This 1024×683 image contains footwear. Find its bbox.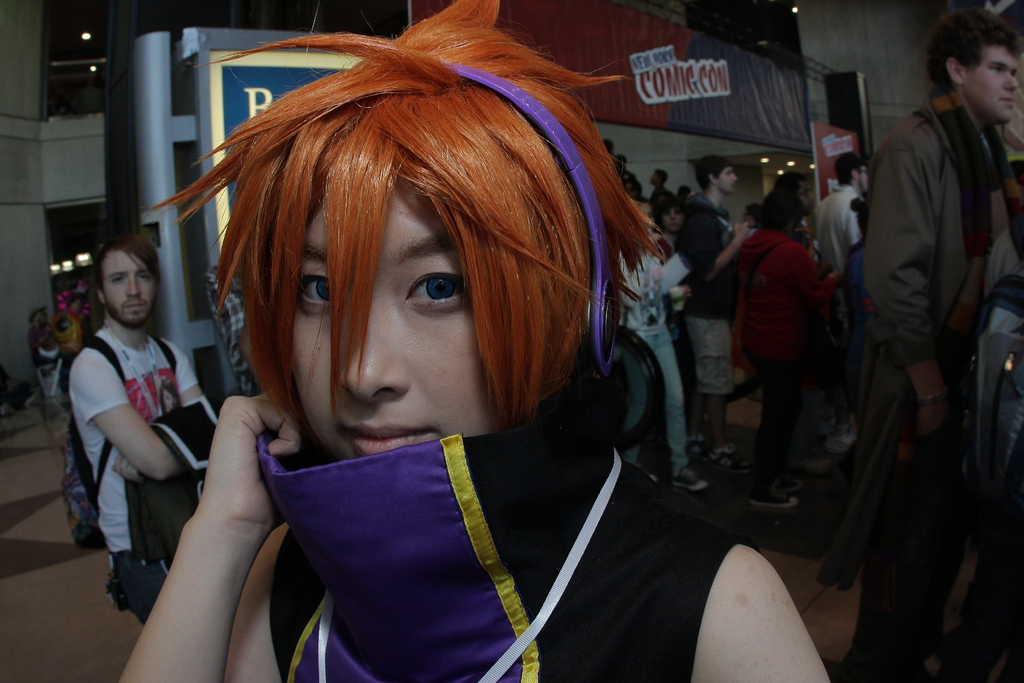
{"x1": 748, "y1": 483, "x2": 799, "y2": 508}.
